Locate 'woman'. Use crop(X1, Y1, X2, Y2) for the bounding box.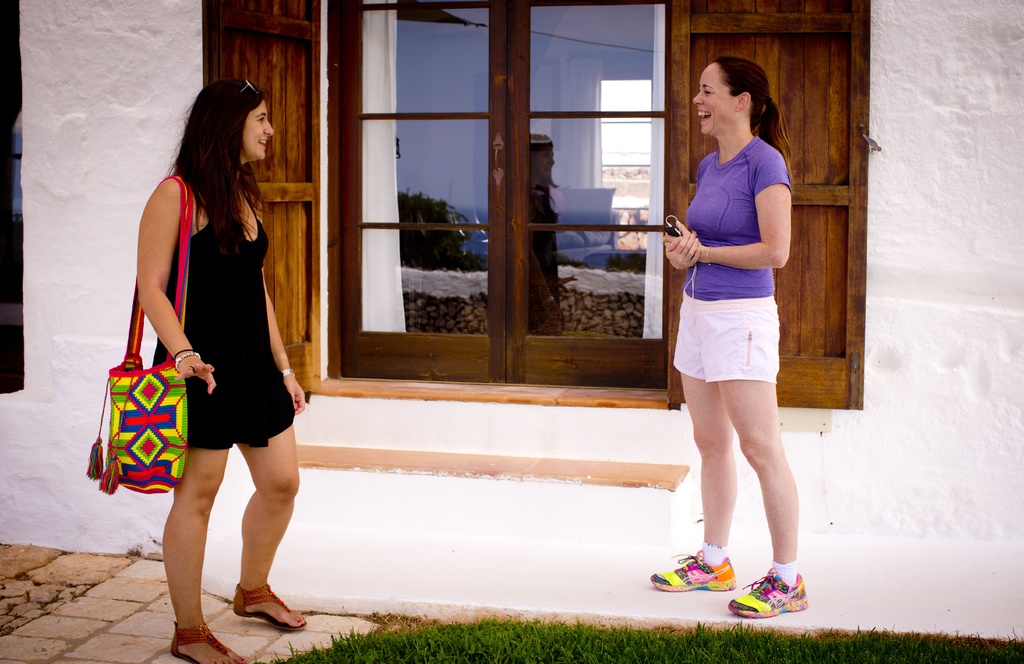
crop(648, 56, 808, 615).
